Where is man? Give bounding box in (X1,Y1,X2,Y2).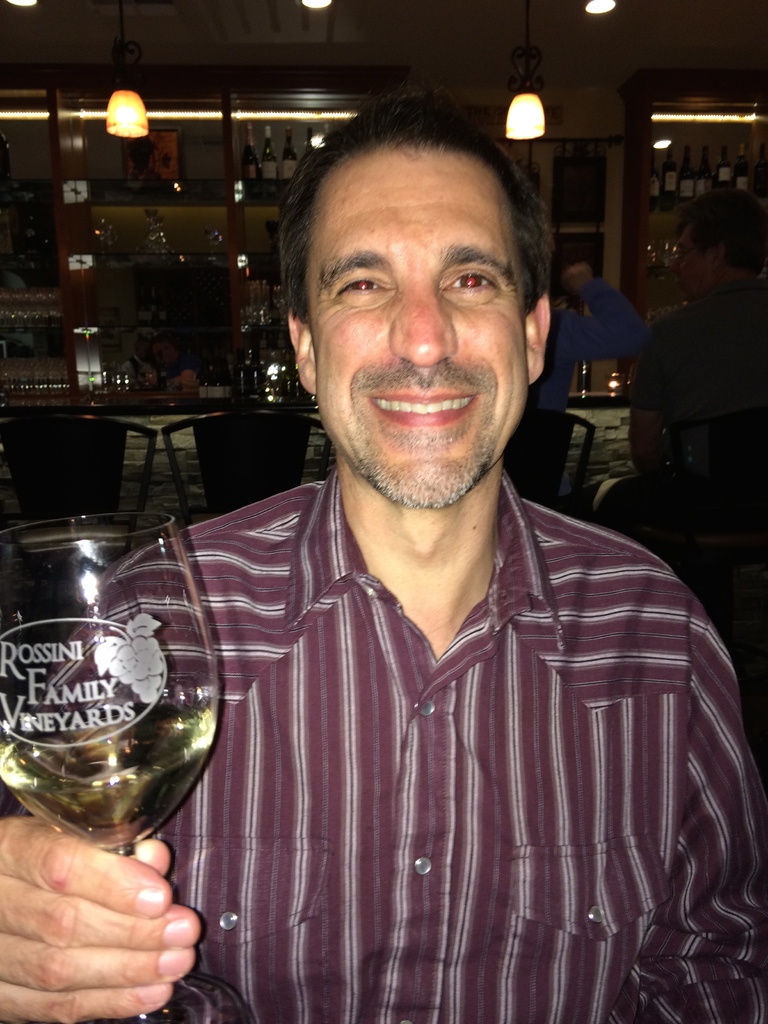
(129,97,737,1000).
